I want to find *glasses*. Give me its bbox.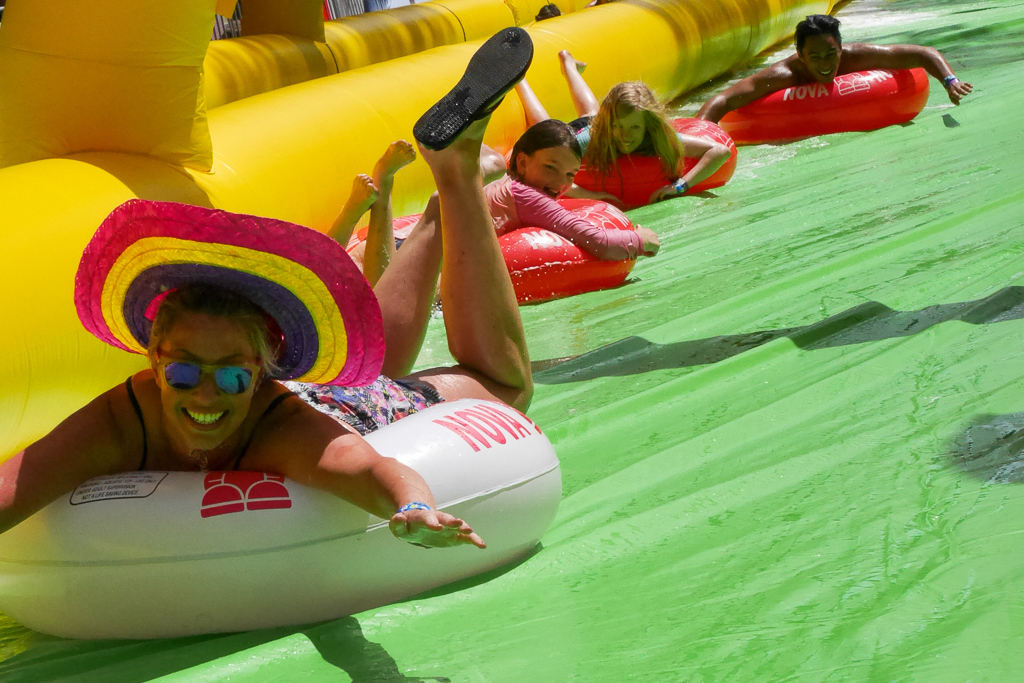
<region>144, 348, 261, 402</region>.
